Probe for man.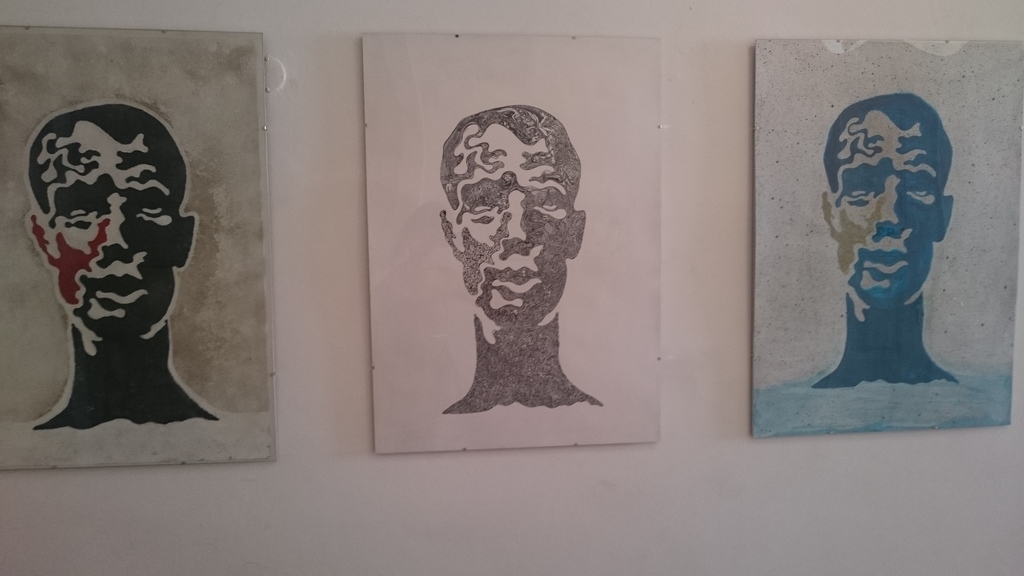
Probe result: pyautogui.locateOnScreen(3, 102, 225, 422).
